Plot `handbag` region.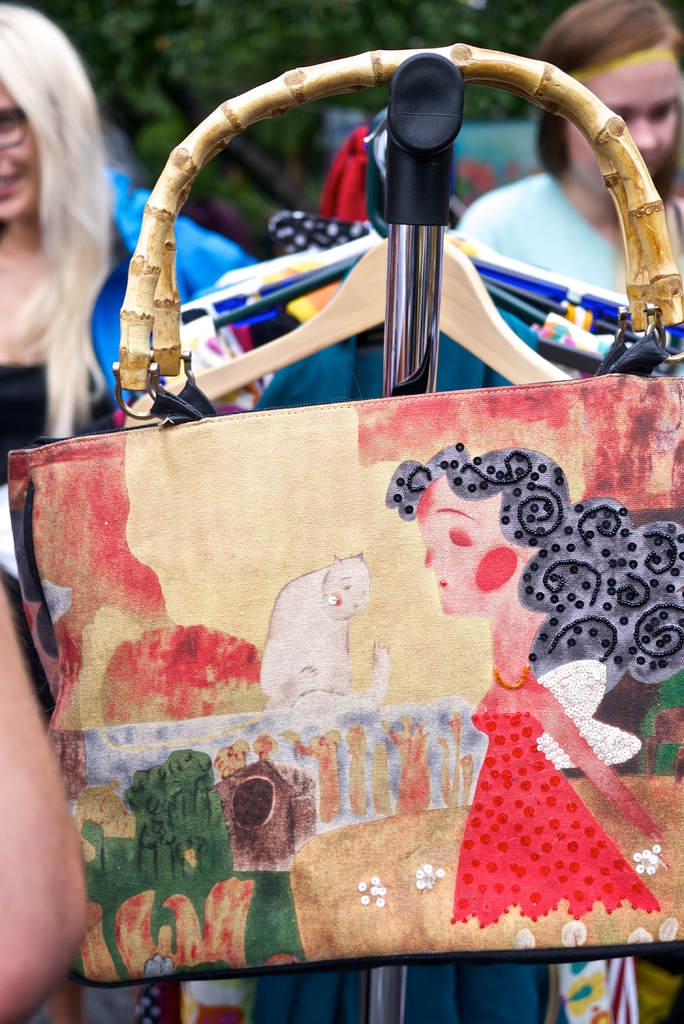
Plotted at (x1=6, y1=40, x2=683, y2=986).
